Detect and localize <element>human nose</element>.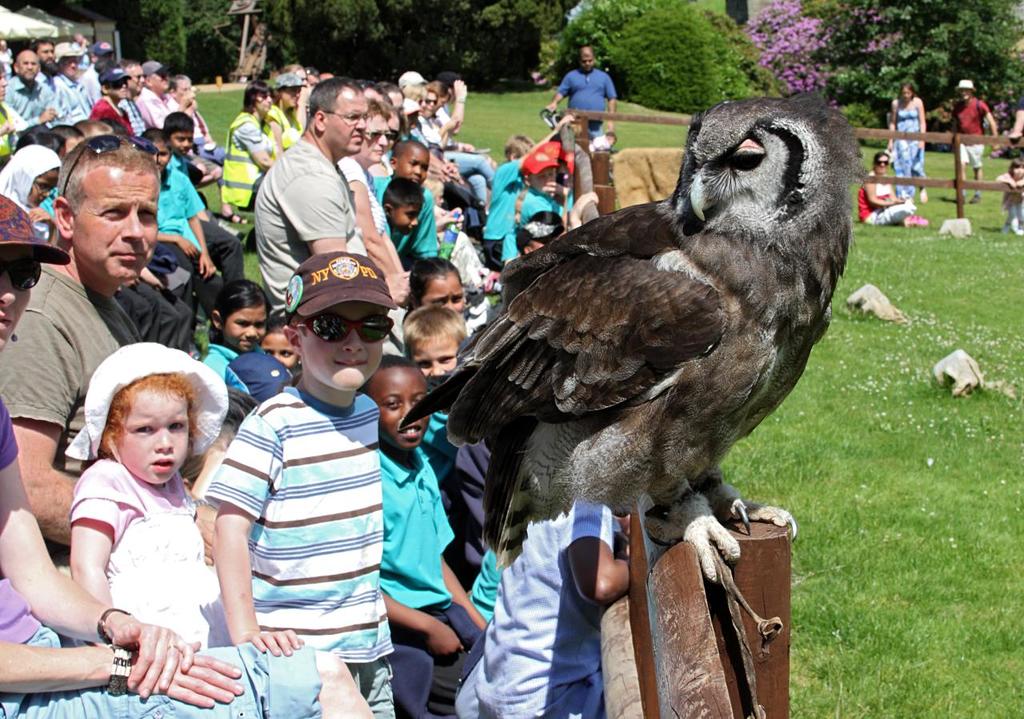
Localized at x1=0 y1=276 x2=18 y2=310.
